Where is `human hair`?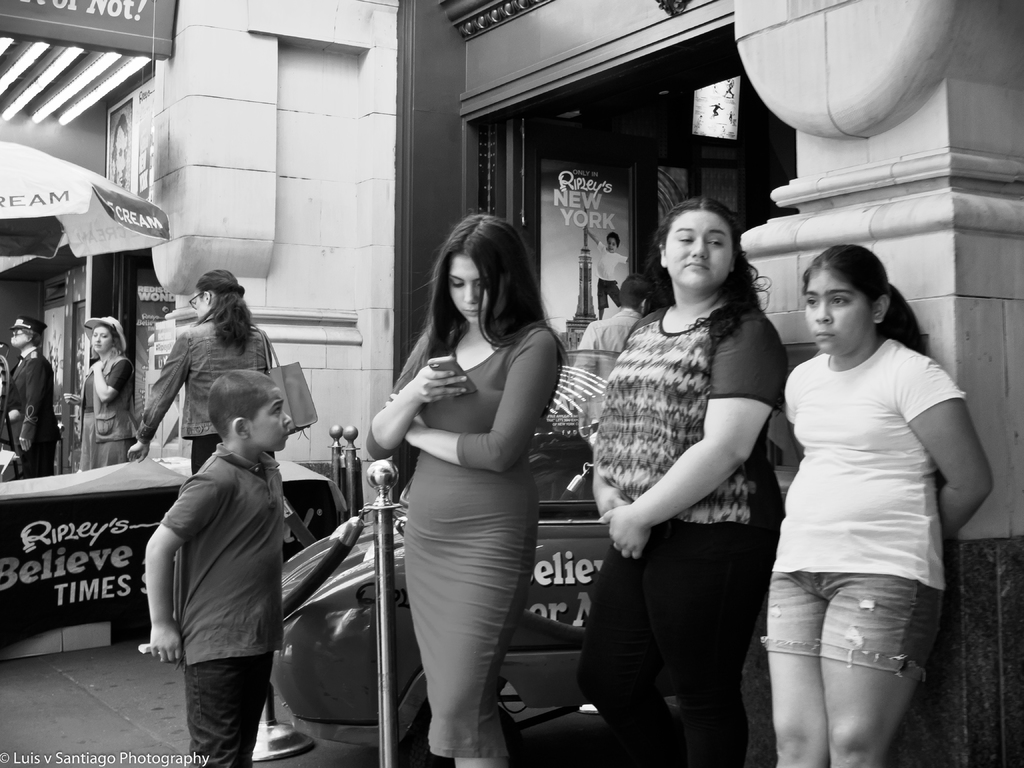
select_region(90, 323, 123, 363).
